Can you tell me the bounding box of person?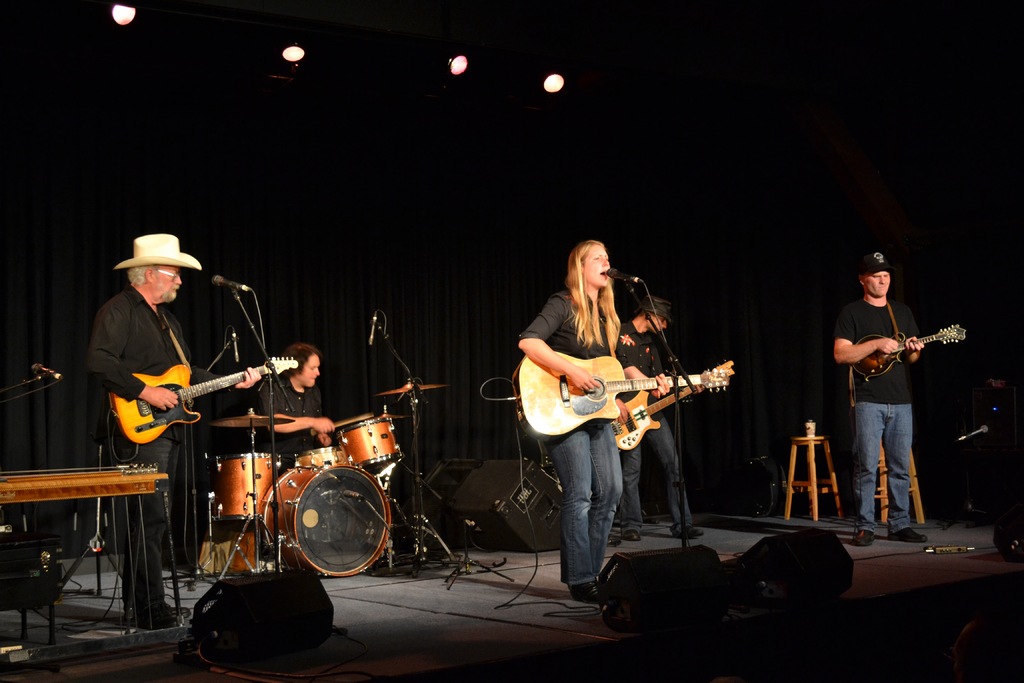
252 338 340 462.
